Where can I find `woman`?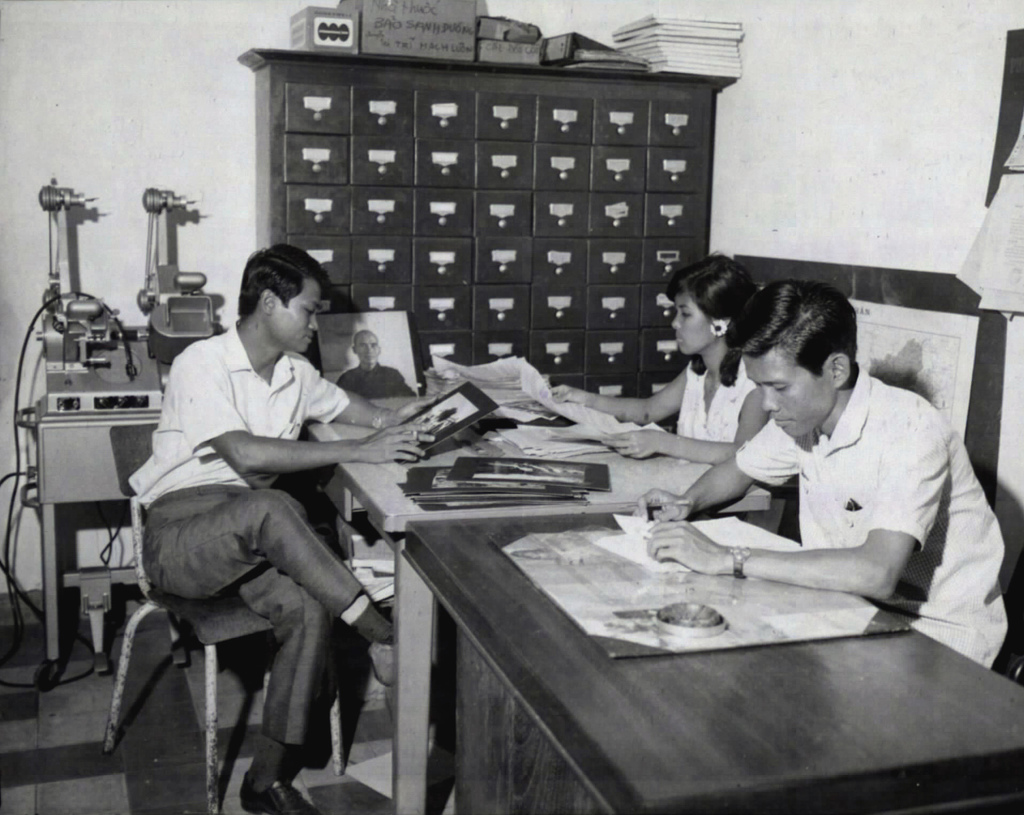
You can find it at [551,252,788,535].
